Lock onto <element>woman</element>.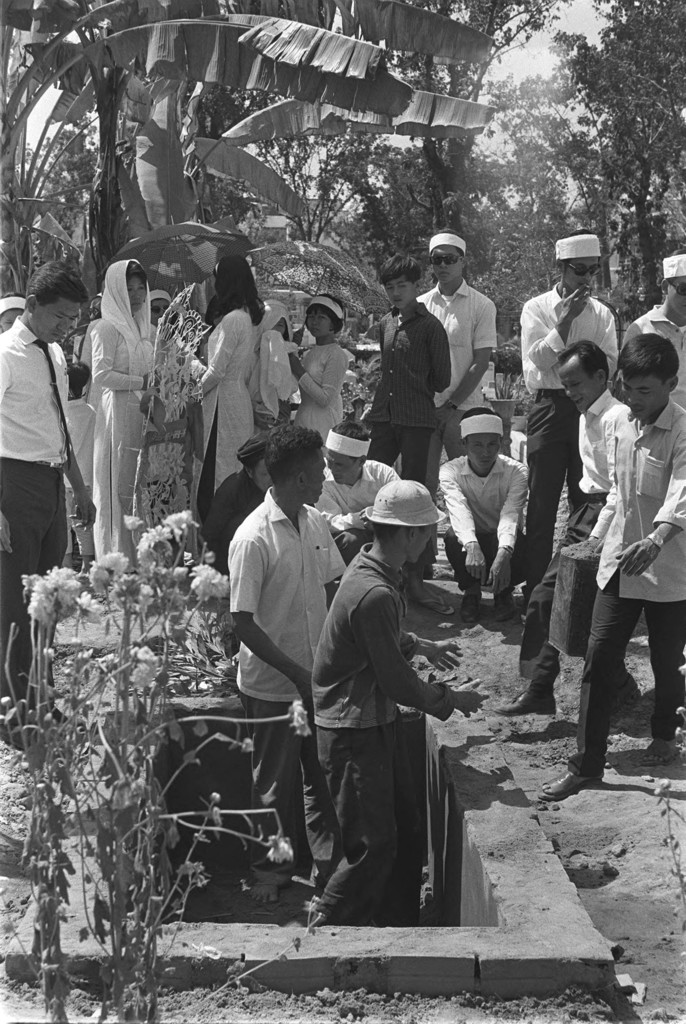
Locked: (292,287,353,445).
